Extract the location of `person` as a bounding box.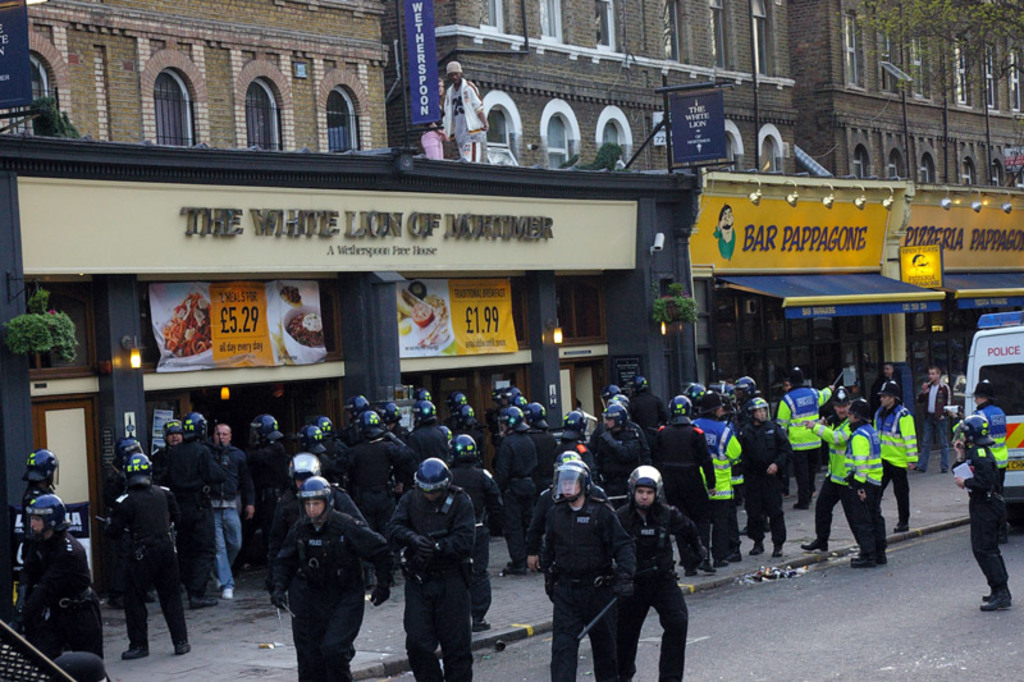
Rect(209, 427, 256, 592).
